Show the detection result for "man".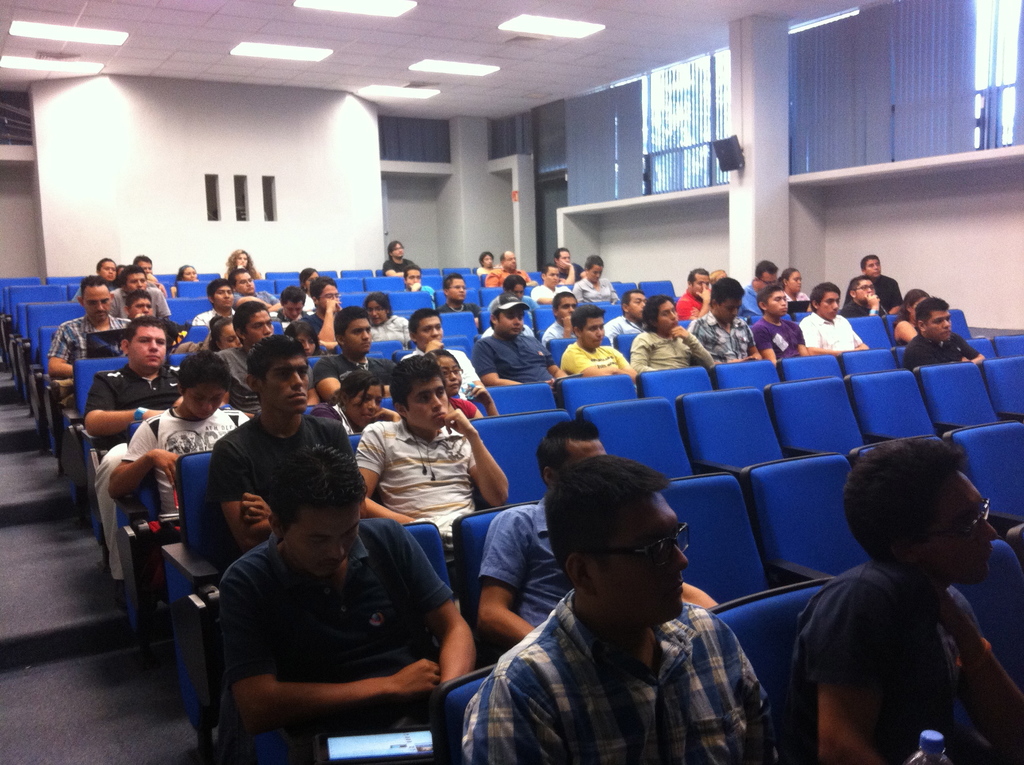
<bbox>901, 296, 986, 367</bbox>.
